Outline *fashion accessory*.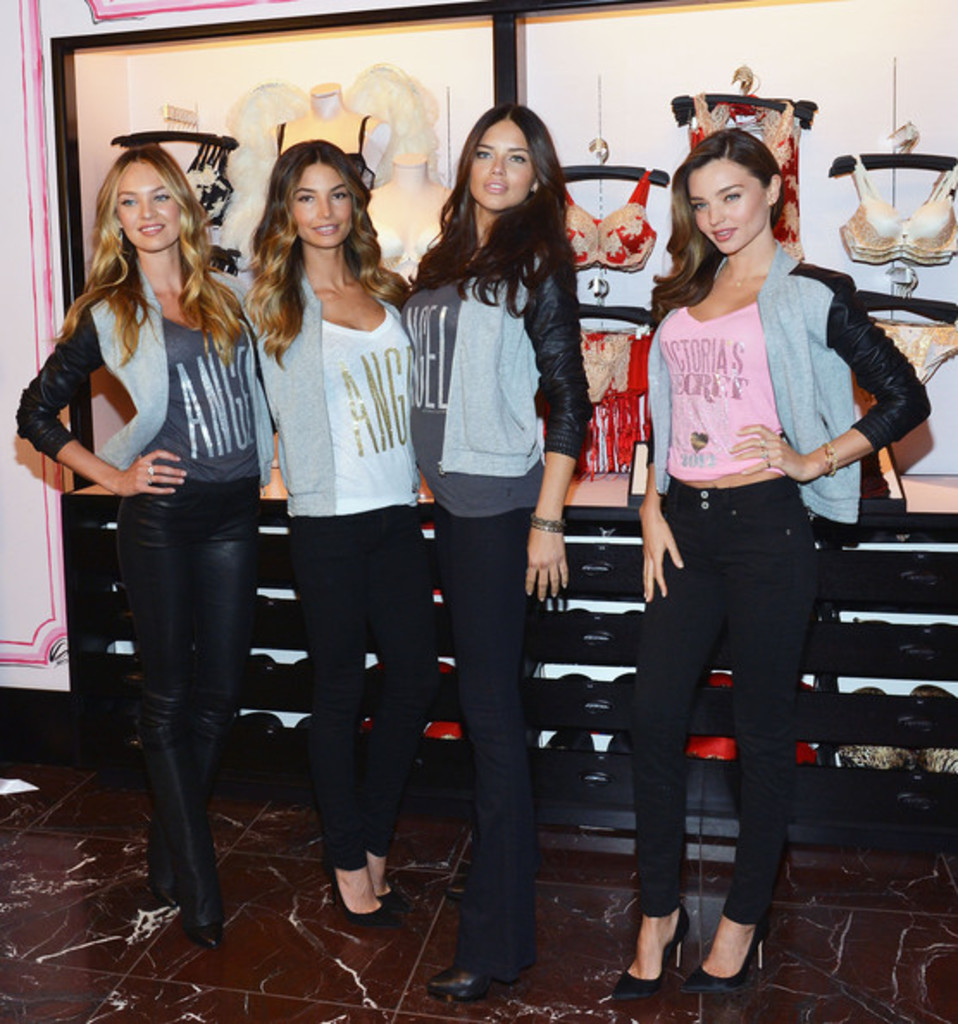
Outline: pyautogui.locateOnScreen(755, 436, 768, 446).
